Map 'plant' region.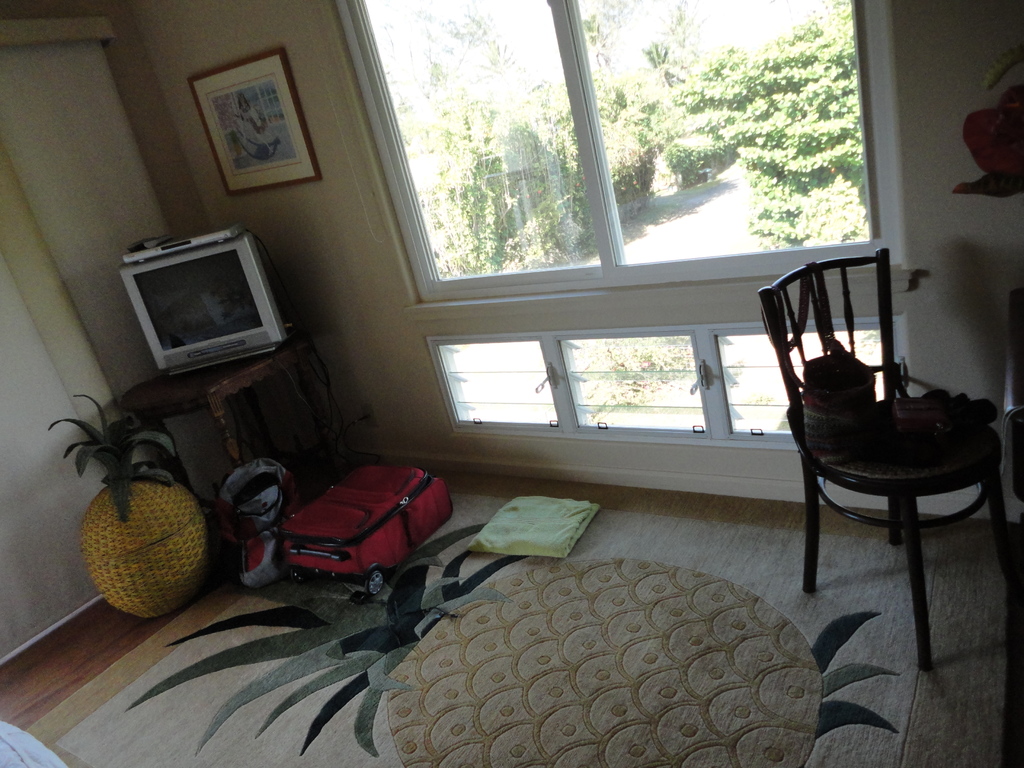
Mapped to <bbox>573, 332, 746, 423</bbox>.
